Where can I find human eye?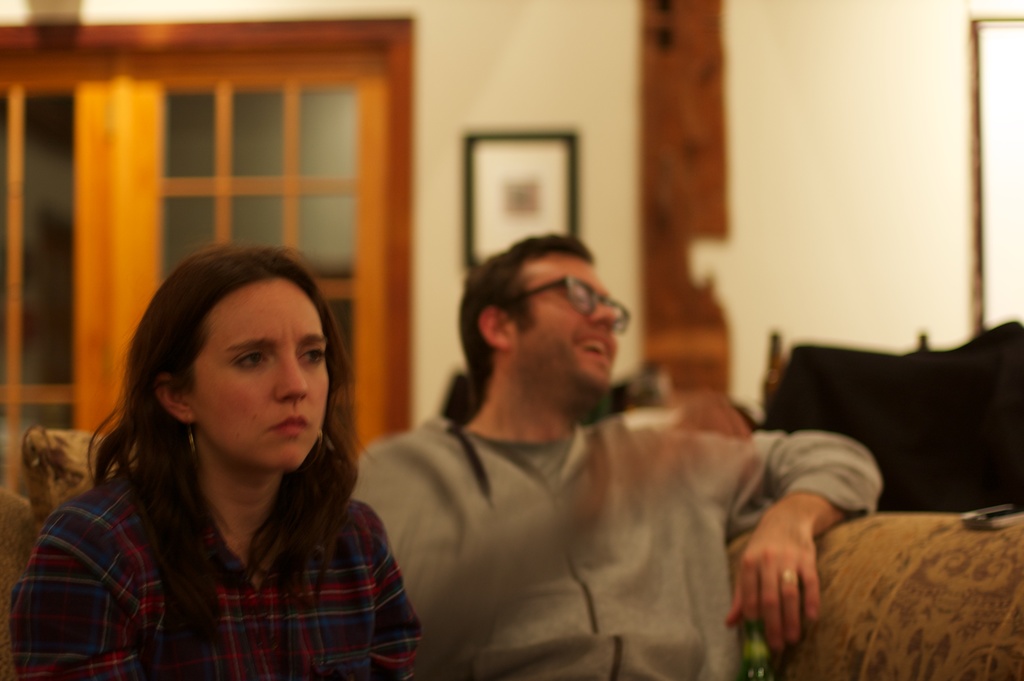
You can find it at 564:283:589:308.
